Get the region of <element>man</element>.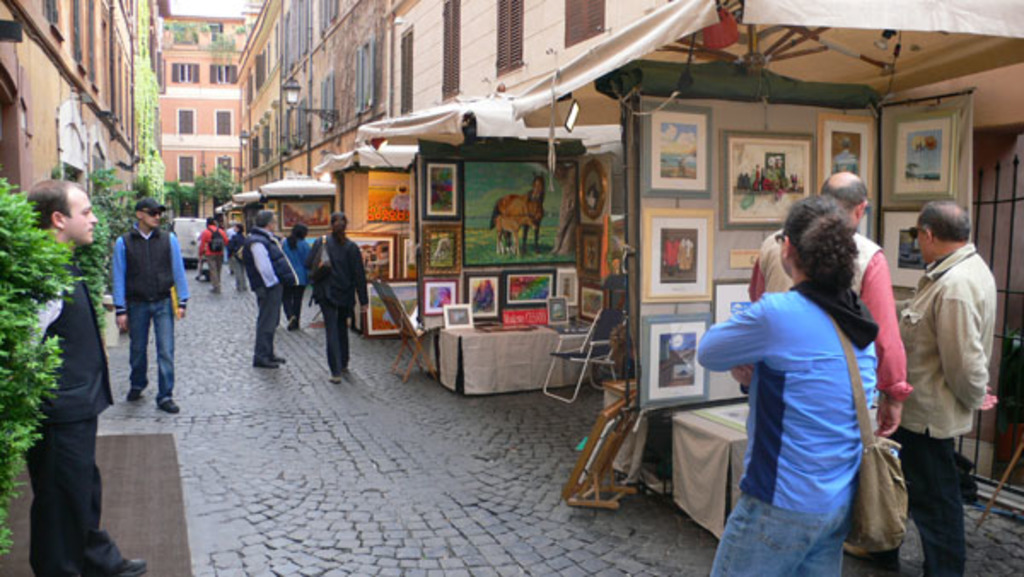
l=884, t=184, r=1004, b=557.
